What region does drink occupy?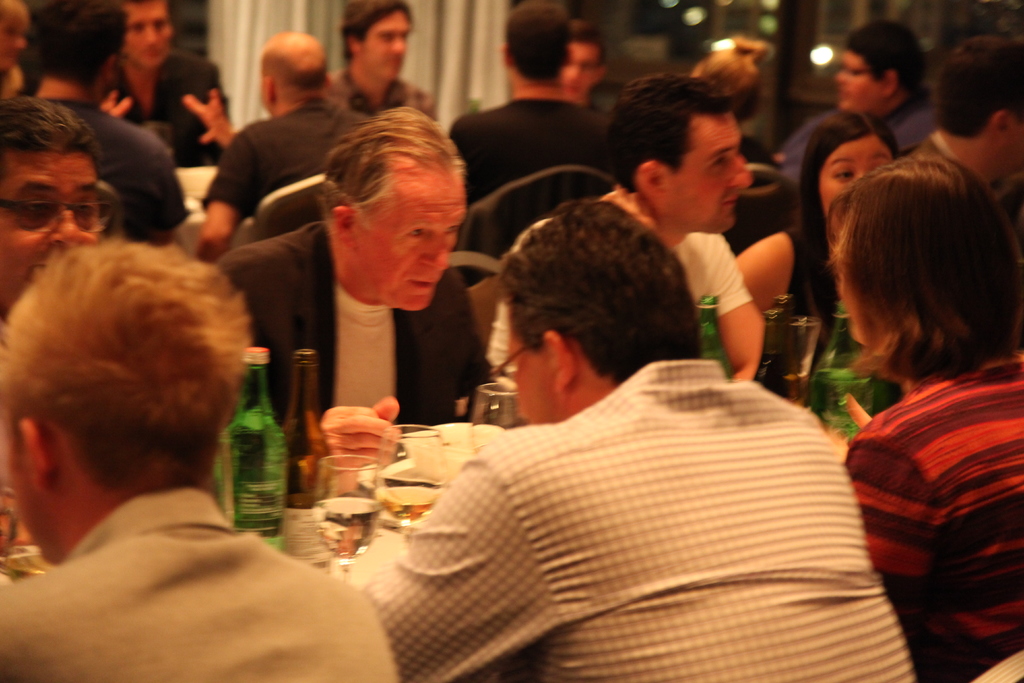
{"x1": 314, "y1": 498, "x2": 381, "y2": 558}.
